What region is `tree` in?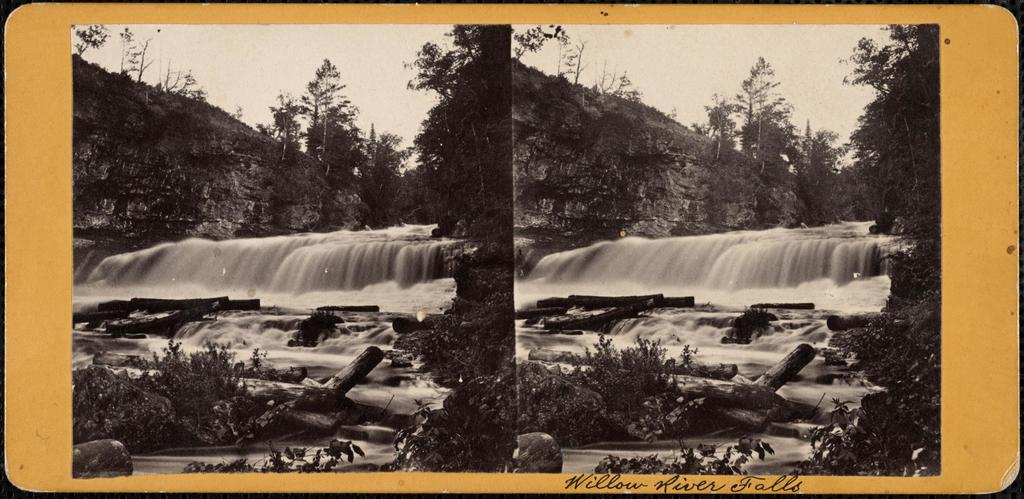
(102,20,144,83).
